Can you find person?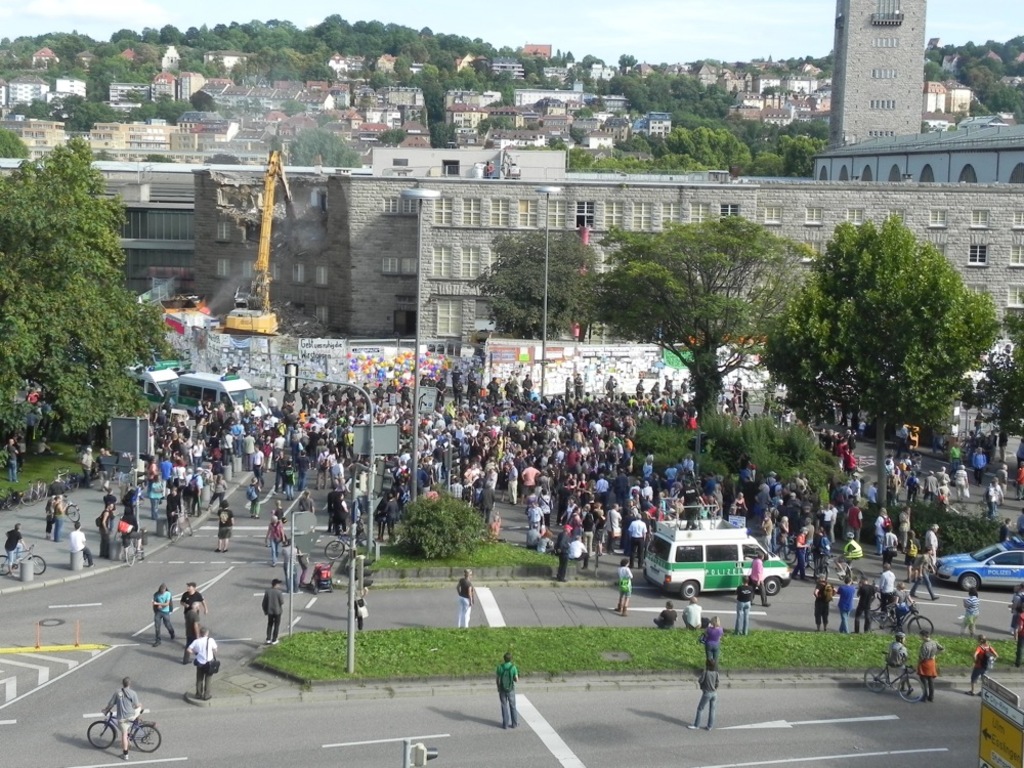
Yes, bounding box: 69:521:99:571.
